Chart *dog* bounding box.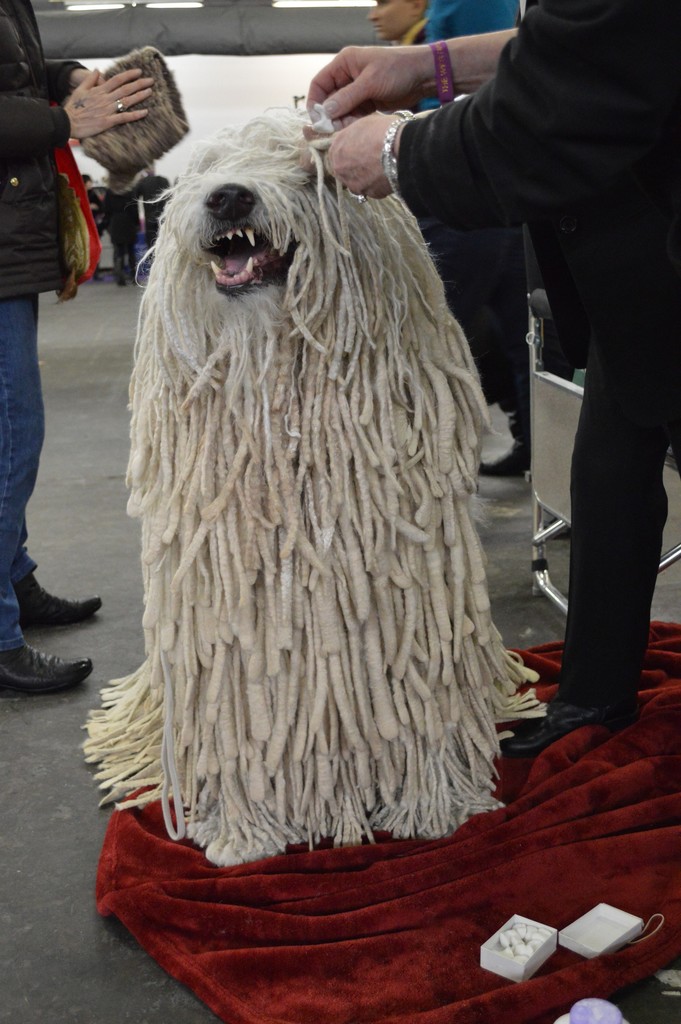
Charted: (left=80, top=108, right=546, bottom=868).
